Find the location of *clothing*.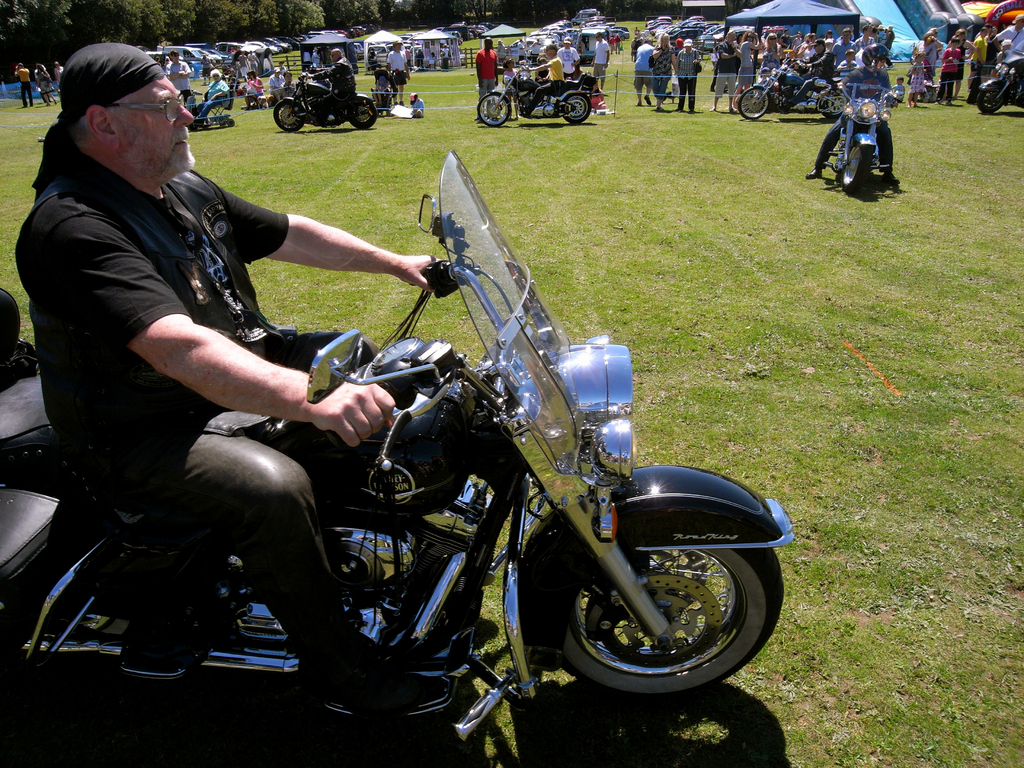
Location: x1=16, y1=69, x2=36, y2=105.
